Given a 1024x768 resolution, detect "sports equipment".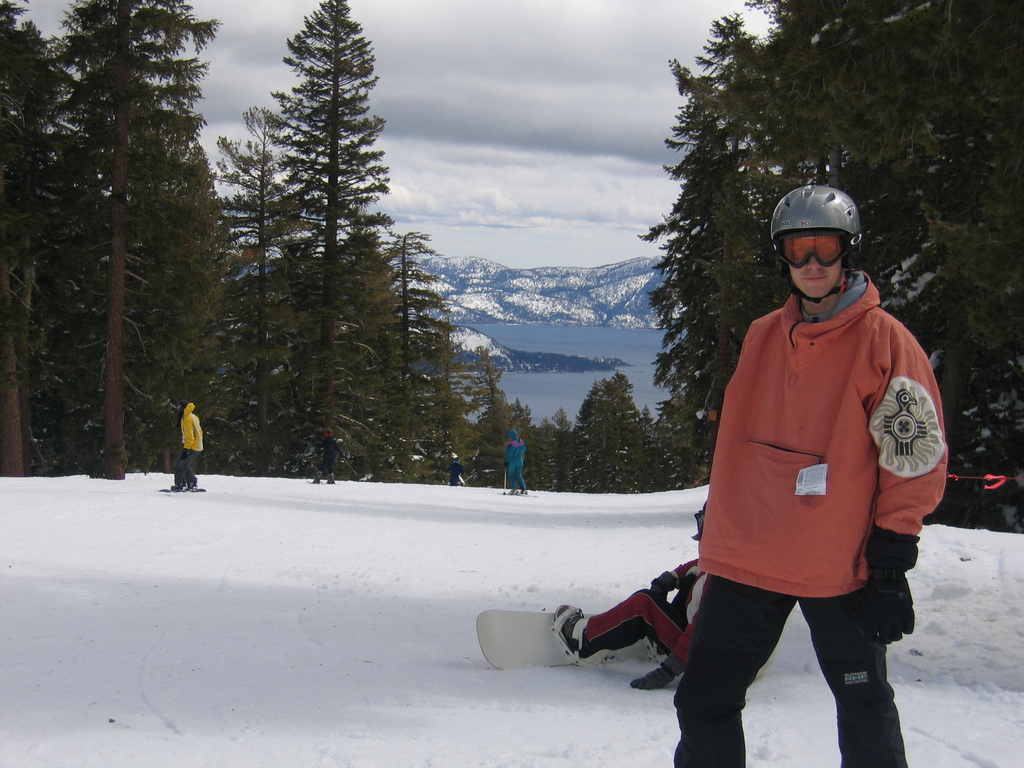
x1=501, y1=463, x2=507, y2=492.
